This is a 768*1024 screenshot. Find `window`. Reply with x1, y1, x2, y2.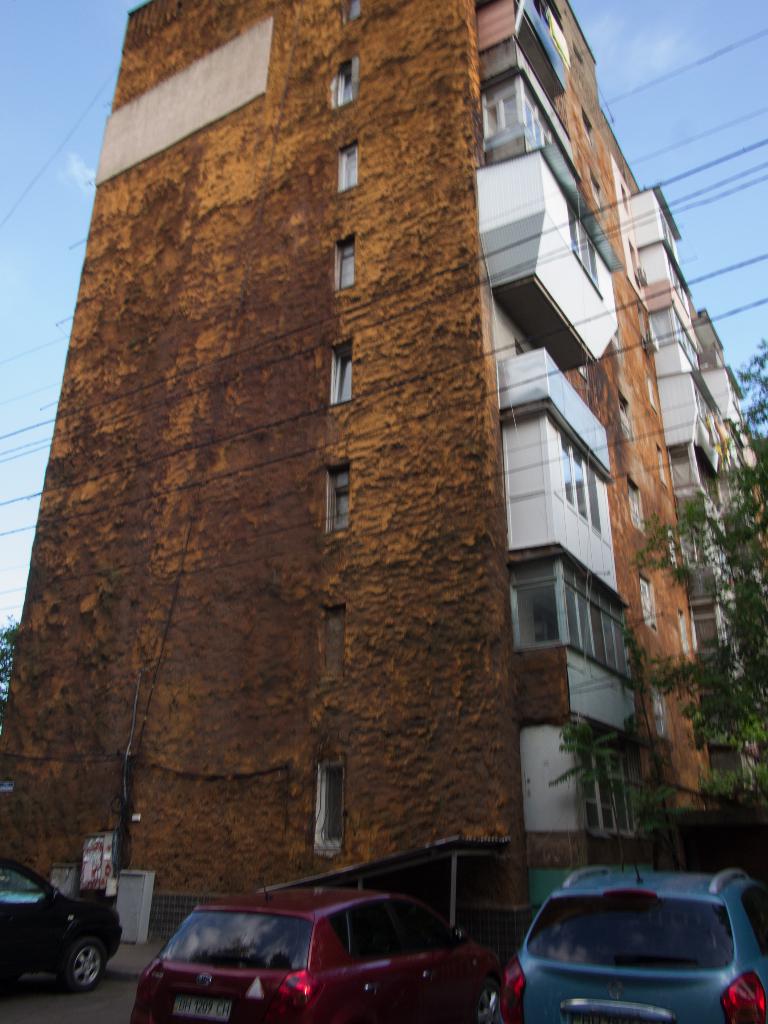
657, 689, 667, 735.
